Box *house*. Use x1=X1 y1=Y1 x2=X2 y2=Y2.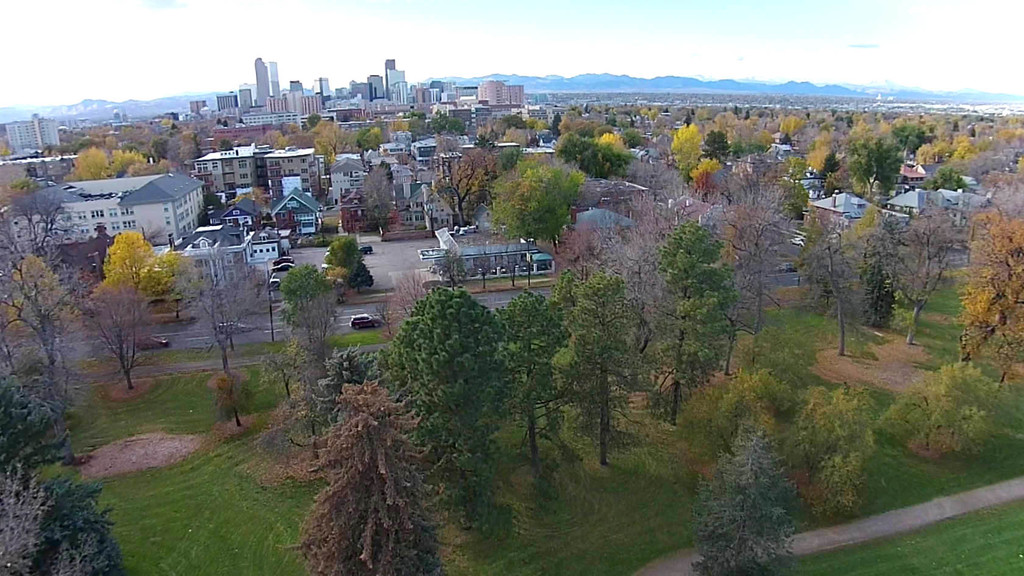
x1=434 y1=234 x2=544 y2=296.
